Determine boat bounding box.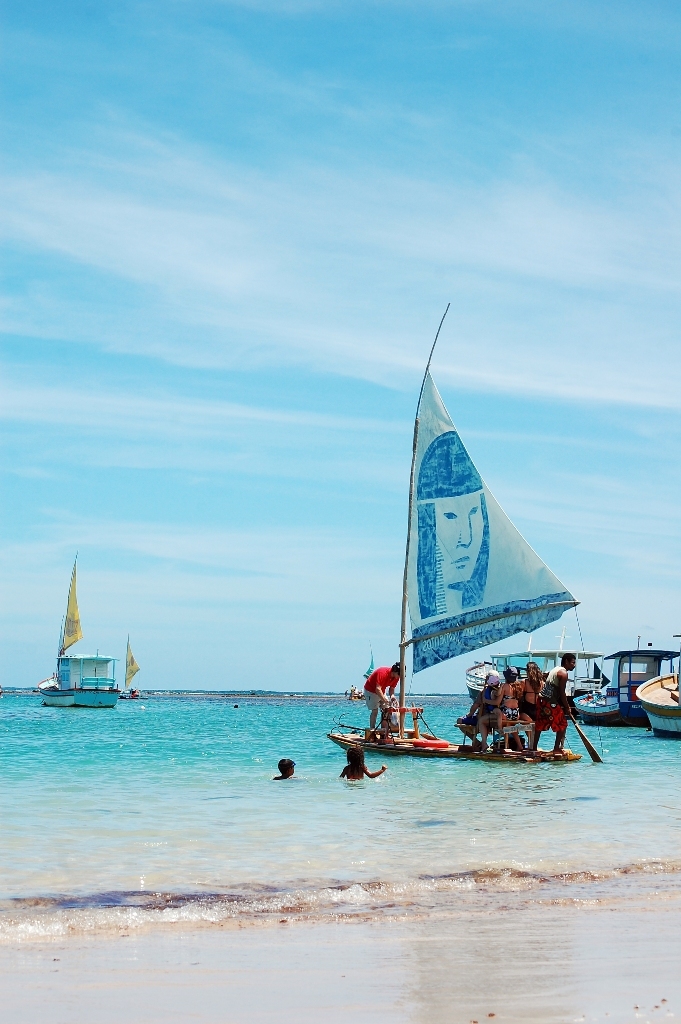
Determined: locate(43, 553, 127, 712).
